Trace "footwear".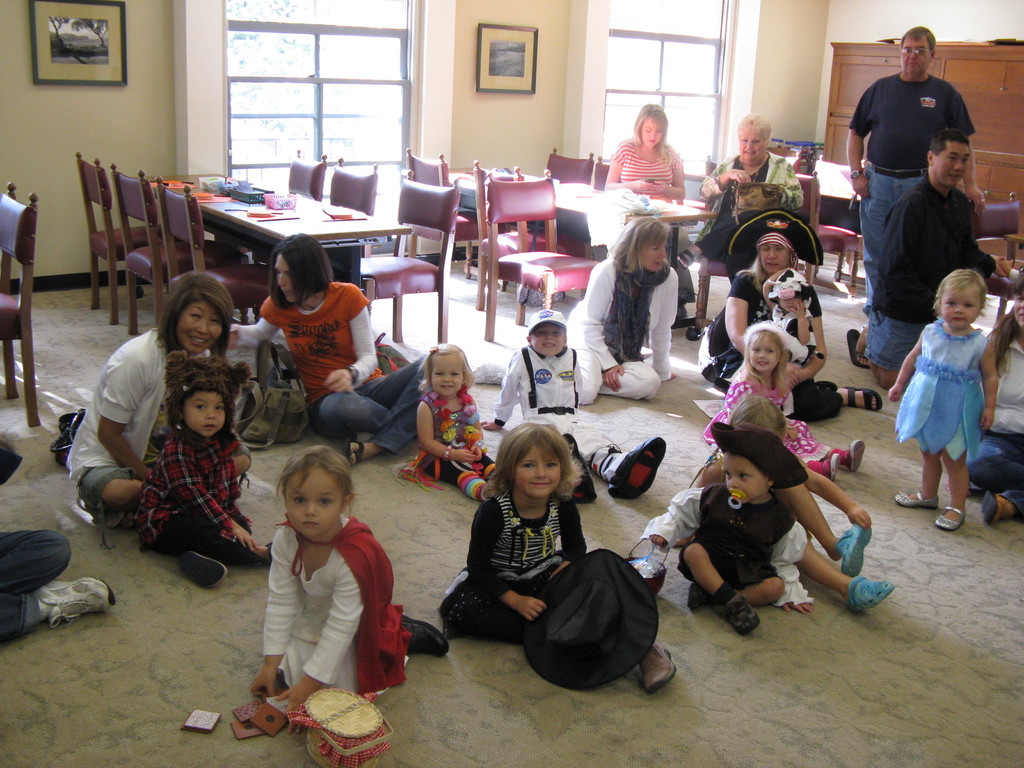
Traced to select_region(980, 490, 1008, 527).
